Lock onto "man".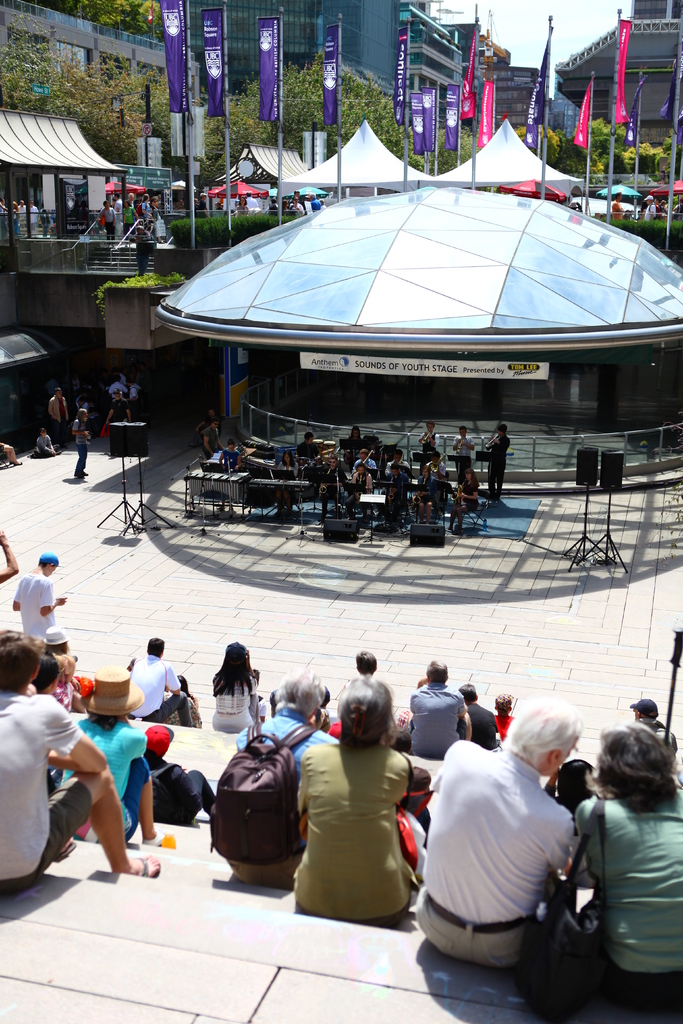
Locked: (left=127, top=224, right=153, bottom=273).
